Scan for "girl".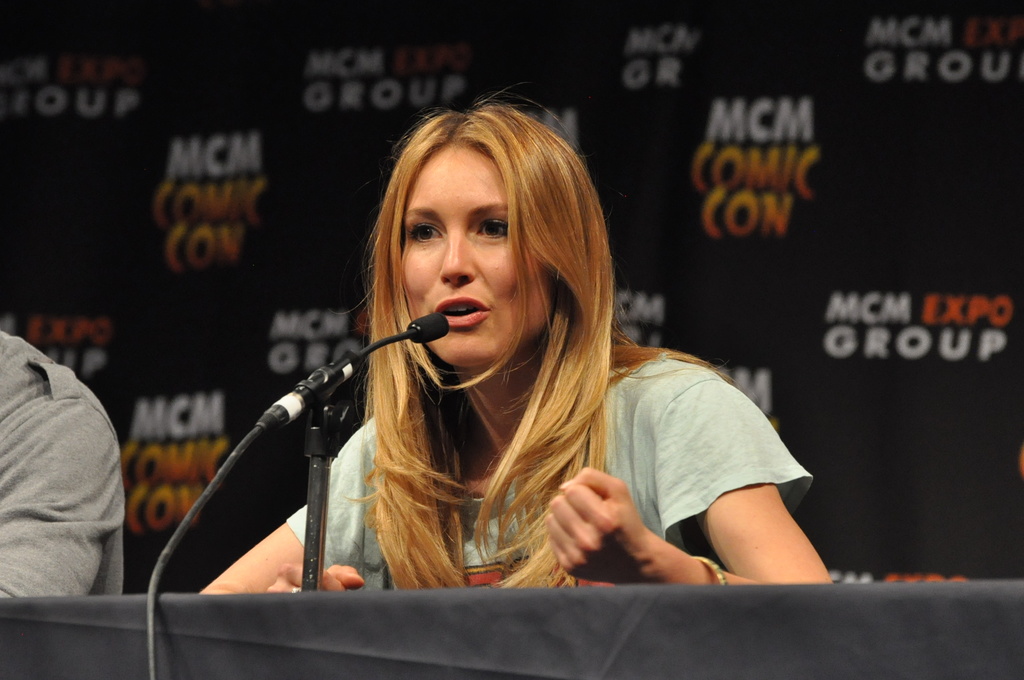
Scan result: (200, 92, 836, 596).
